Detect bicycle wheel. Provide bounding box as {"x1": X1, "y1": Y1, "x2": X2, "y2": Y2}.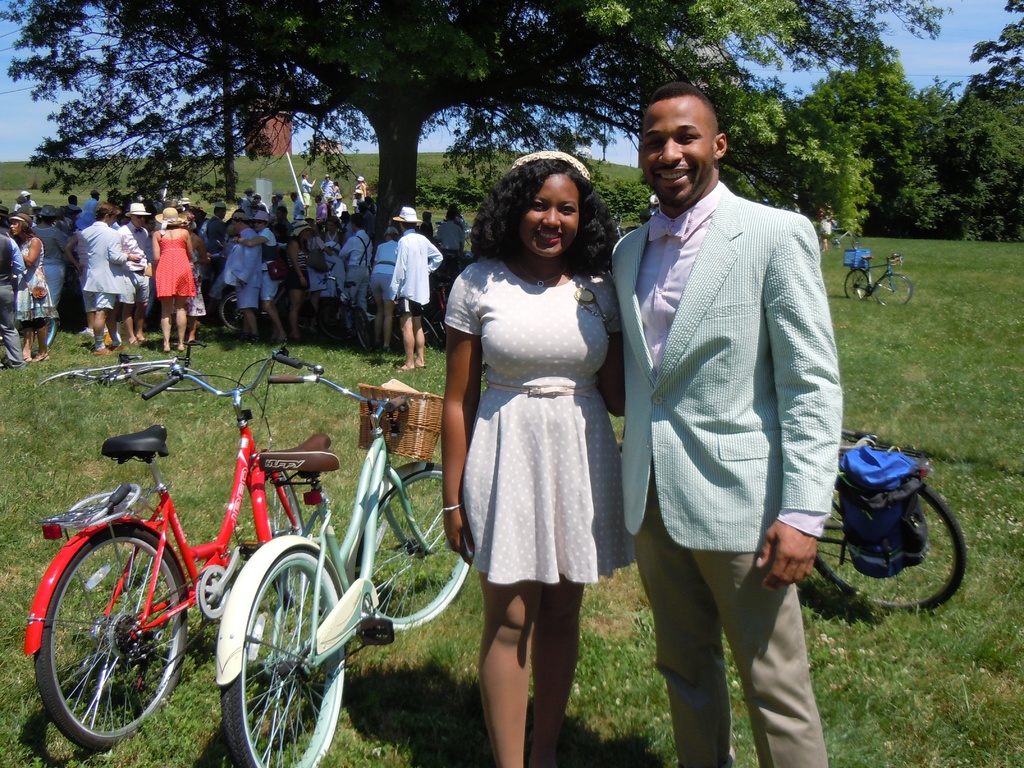
{"x1": 32, "y1": 524, "x2": 191, "y2": 751}.
